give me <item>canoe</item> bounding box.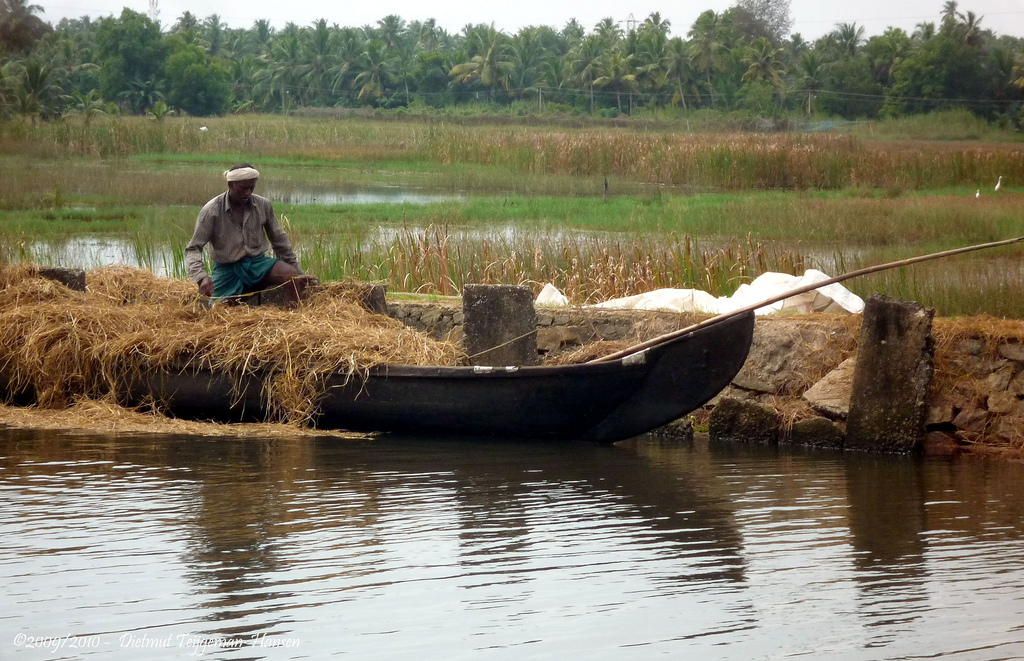
bbox=(208, 266, 871, 462).
